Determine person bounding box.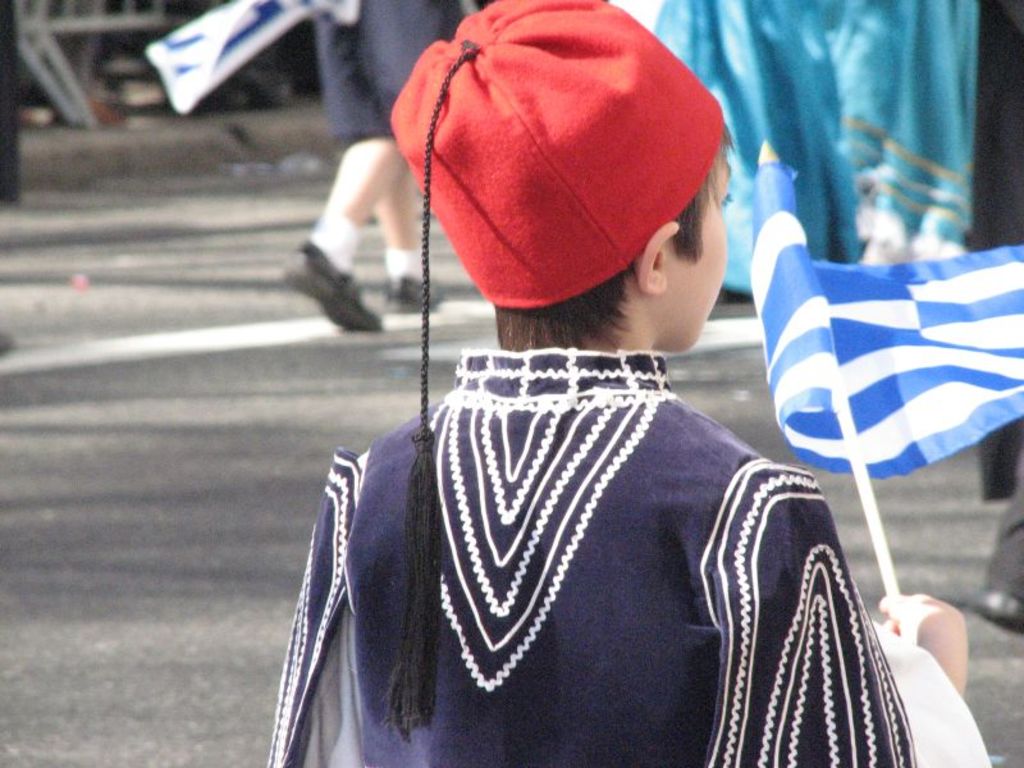
Determined: l=291, t=0, r=460, b=339.
